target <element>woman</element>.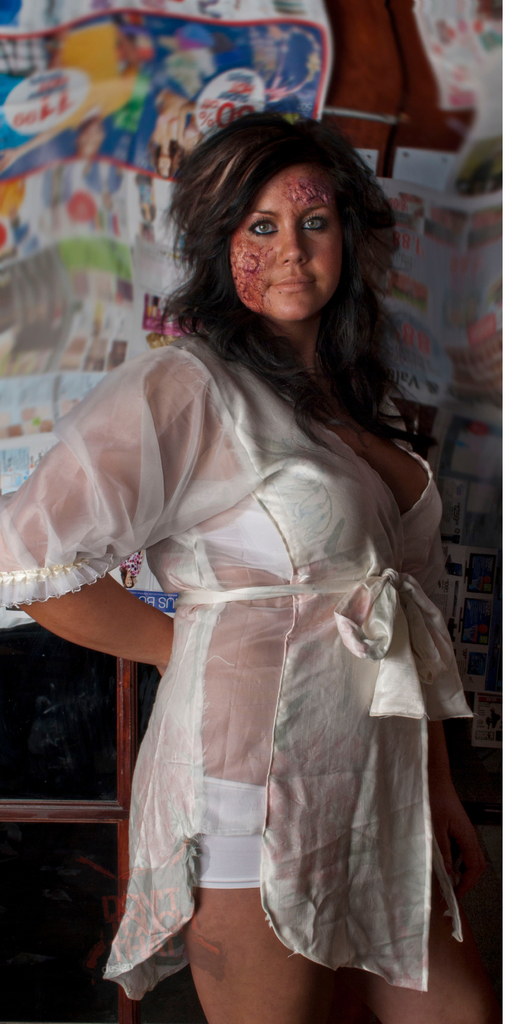
Target region: <region>71, 116, 108, 162</region>.
